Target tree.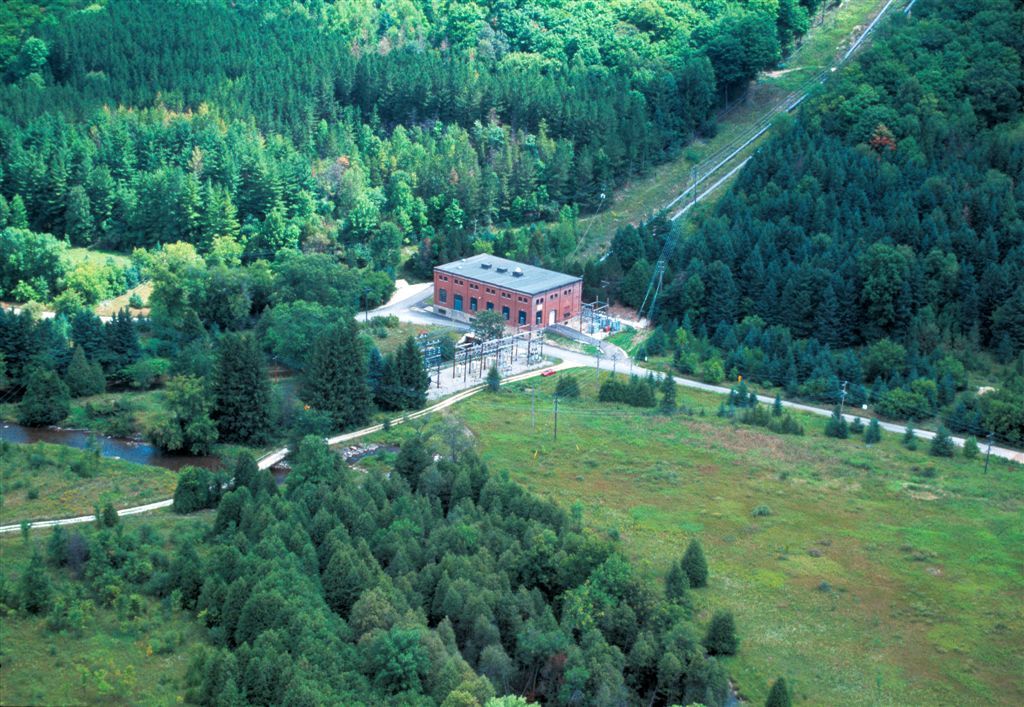
Target region: [699,25,755,107].
